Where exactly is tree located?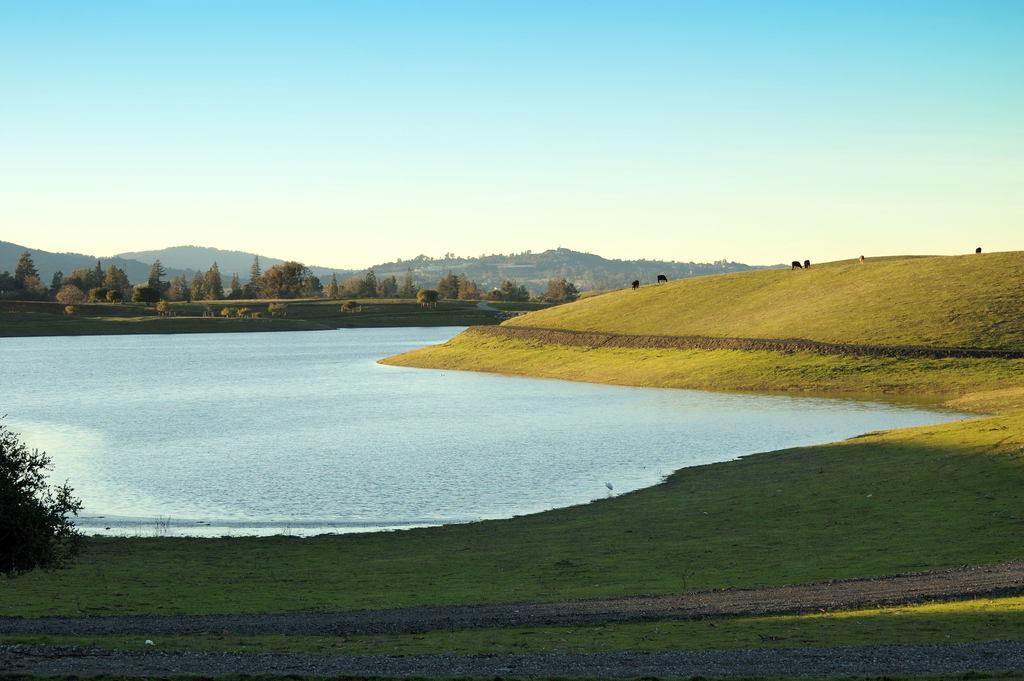
Its bounding box is (x1=326, y1=271, x2=342, y2=297).
